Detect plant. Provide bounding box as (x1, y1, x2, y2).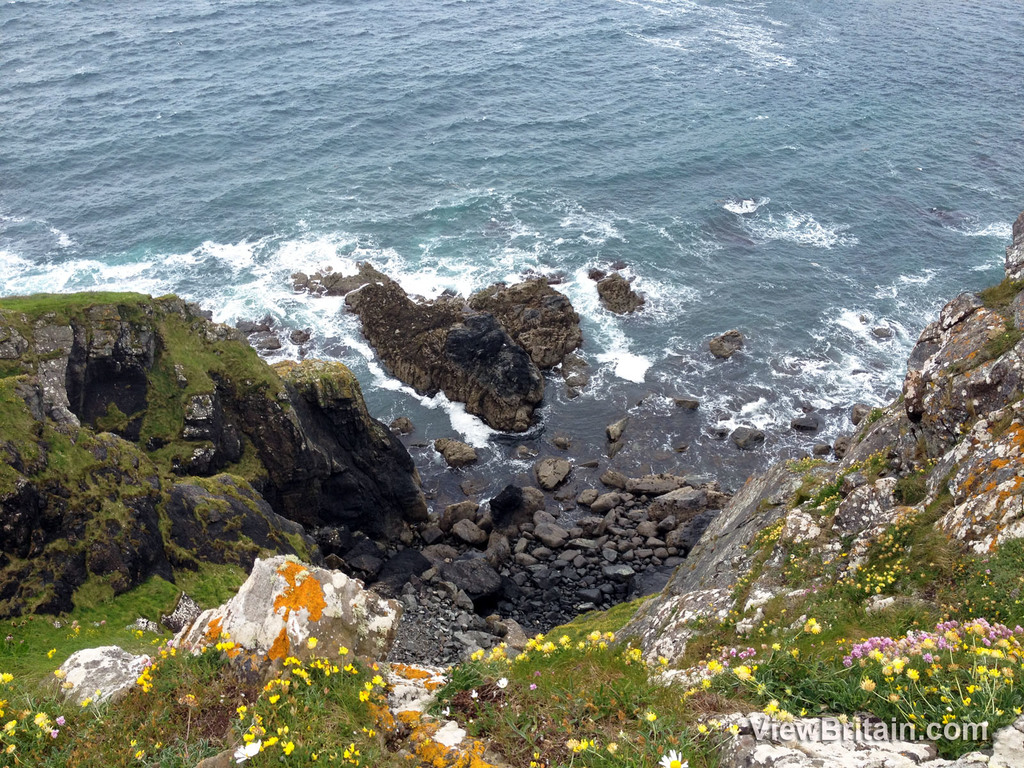
(724, 443, 915, 591).
